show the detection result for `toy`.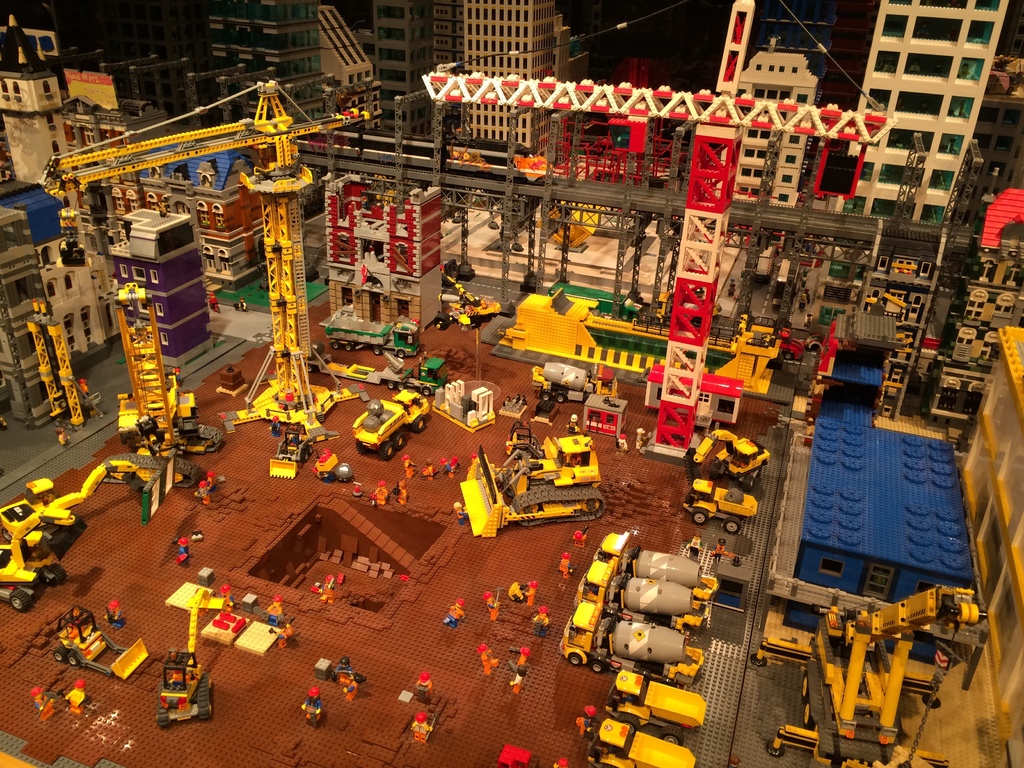
BBox(96, 198, 212, 377).
